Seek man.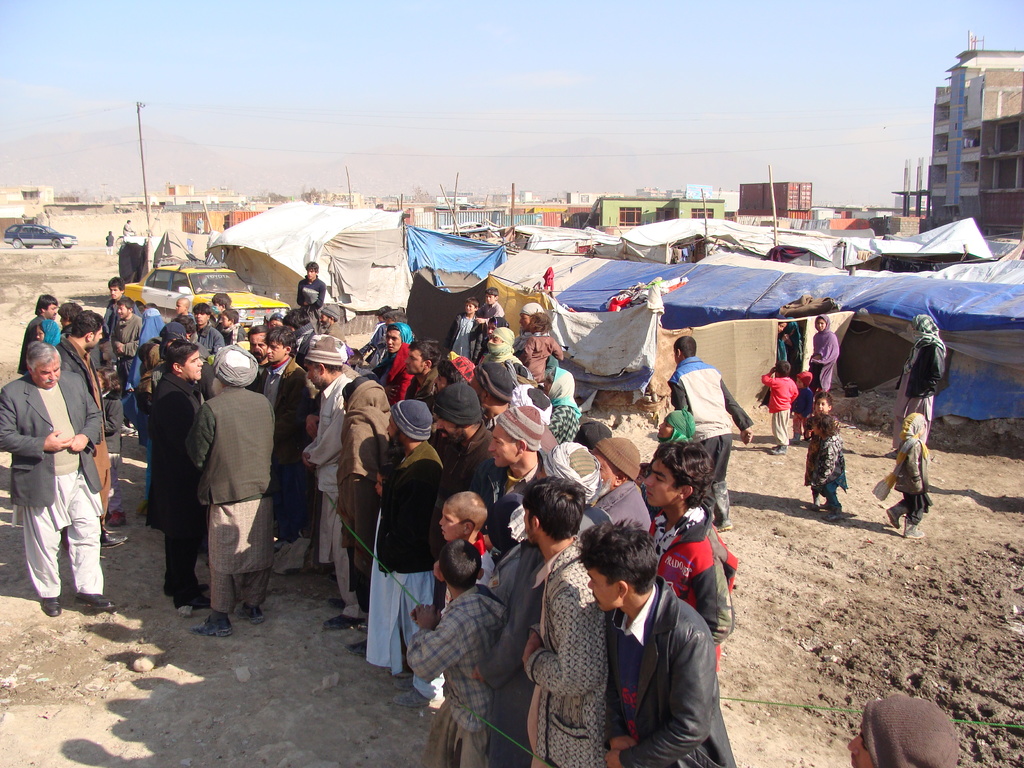
region(170, 314, 211, 363).
